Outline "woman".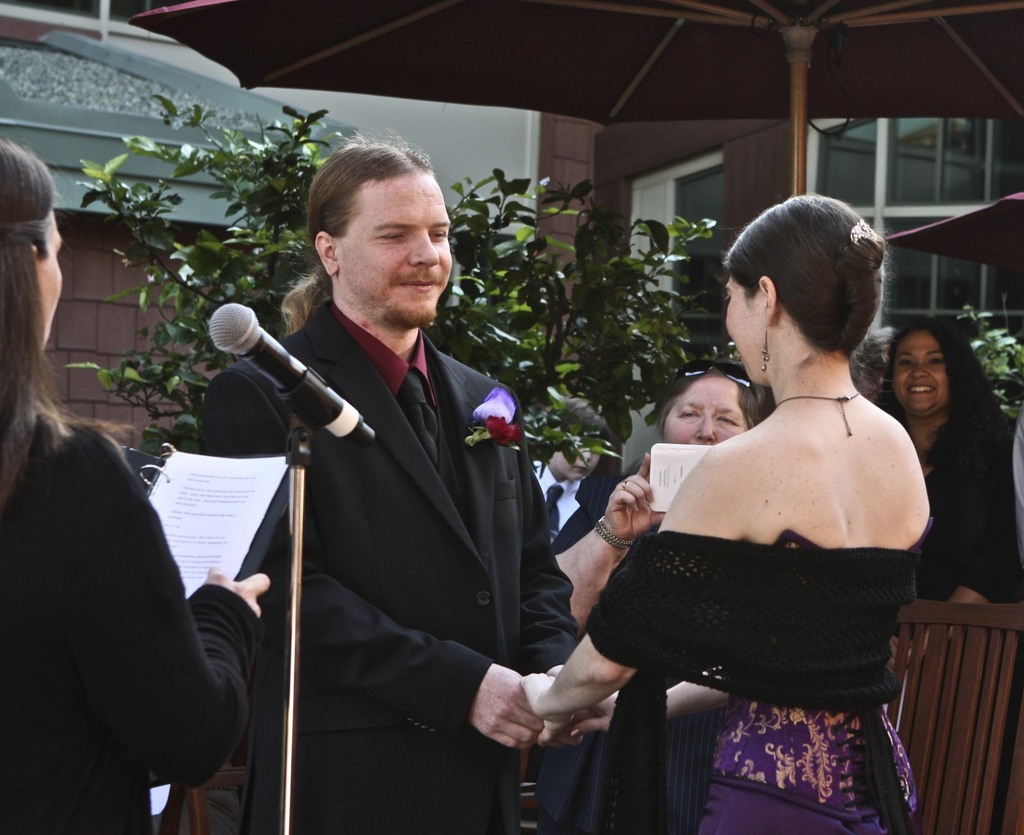
Outline: {"x1": 881, "y1": 317, "x2": 1023, "y2": 658}.
